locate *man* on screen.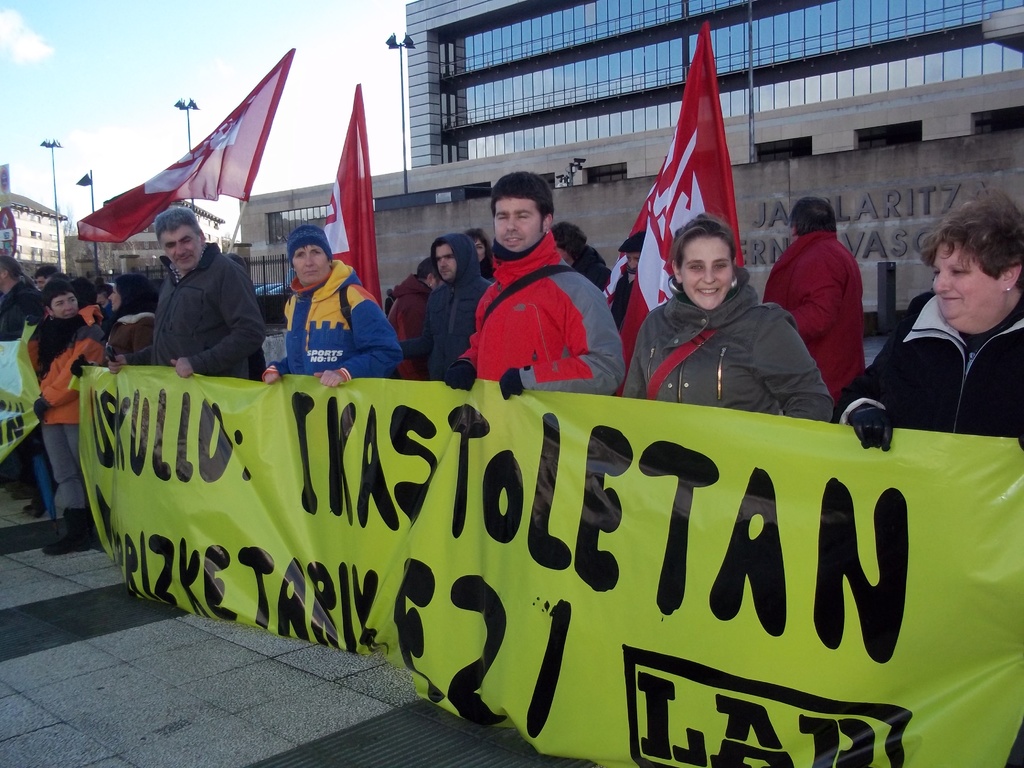
On screen at [left=438, top=159, right=635, bottom=405].
